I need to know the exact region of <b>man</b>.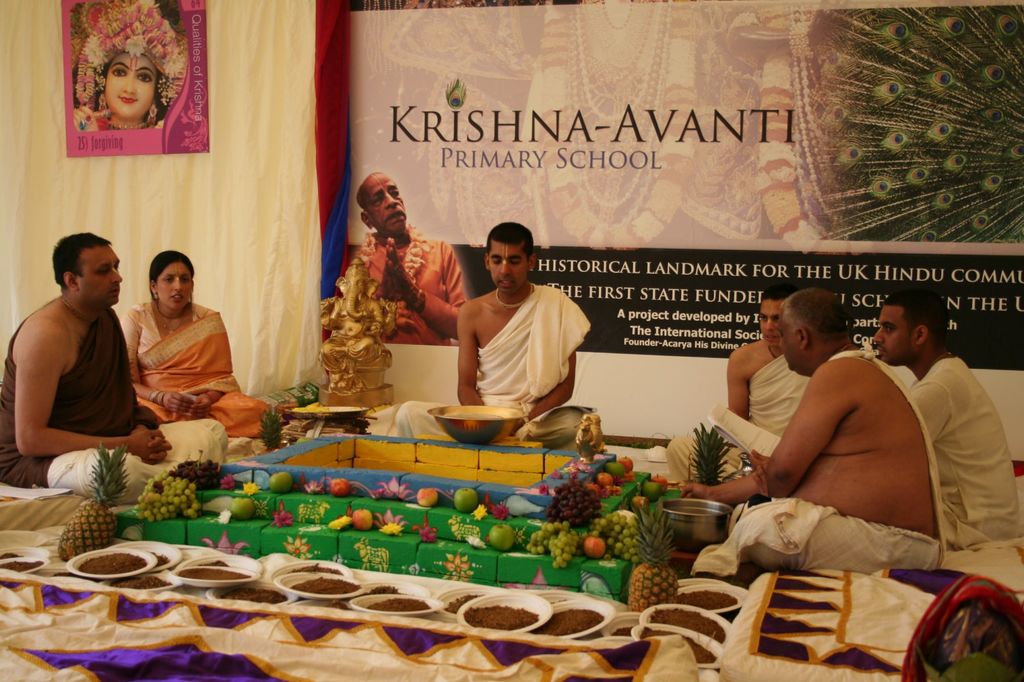
Region: (869, 283, 1023, 550).
